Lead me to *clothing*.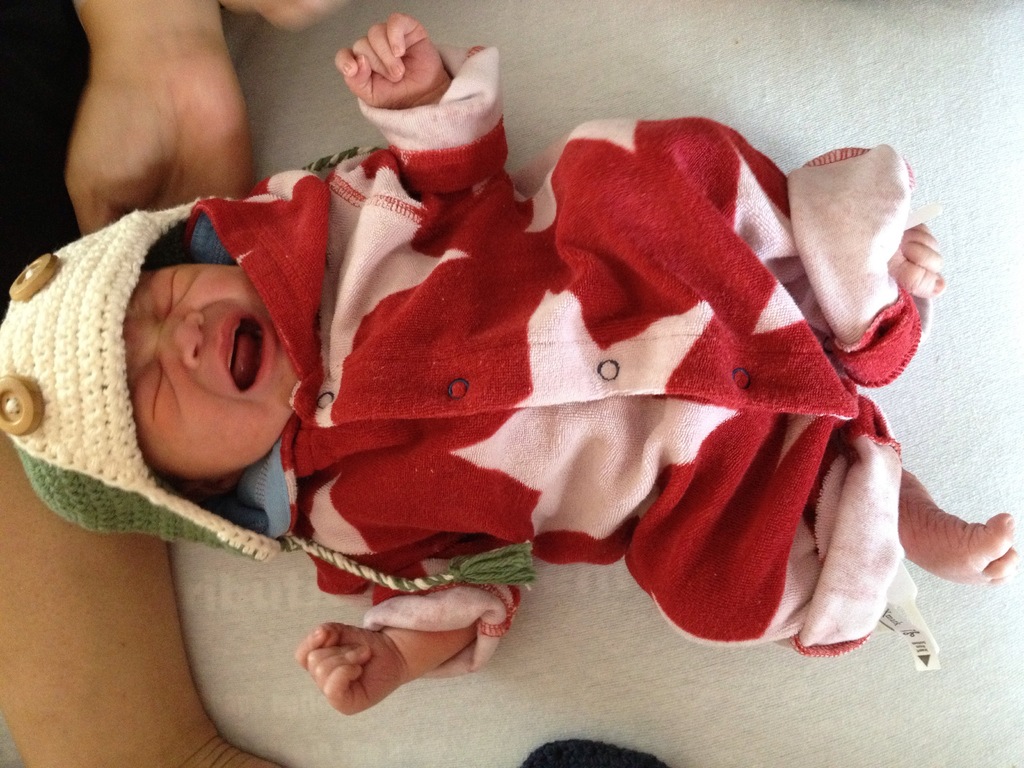
Lead to box=[182, 118, 909, 767].
